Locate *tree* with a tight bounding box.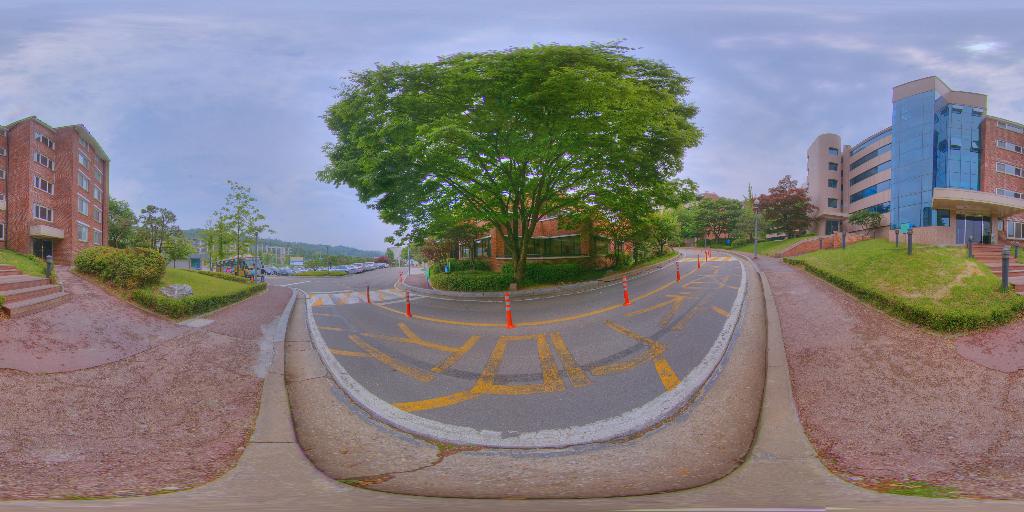
(x1=139, y1=200, x2=180, y2=250).
